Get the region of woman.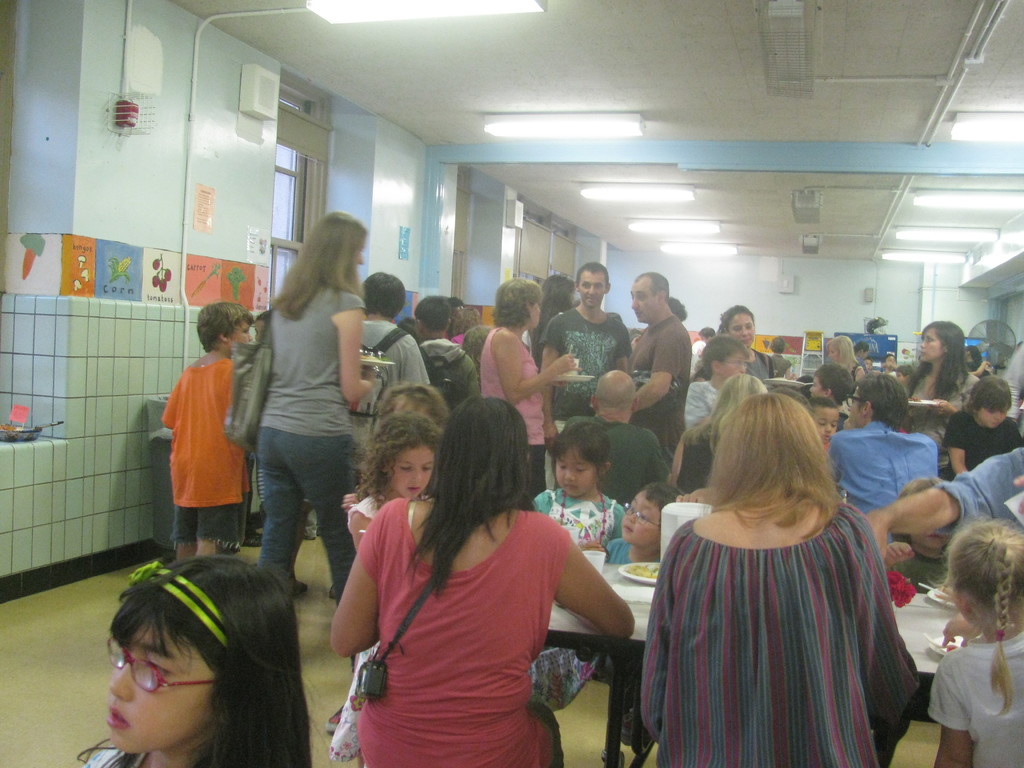
bbox(256, 209, 376, 677).
